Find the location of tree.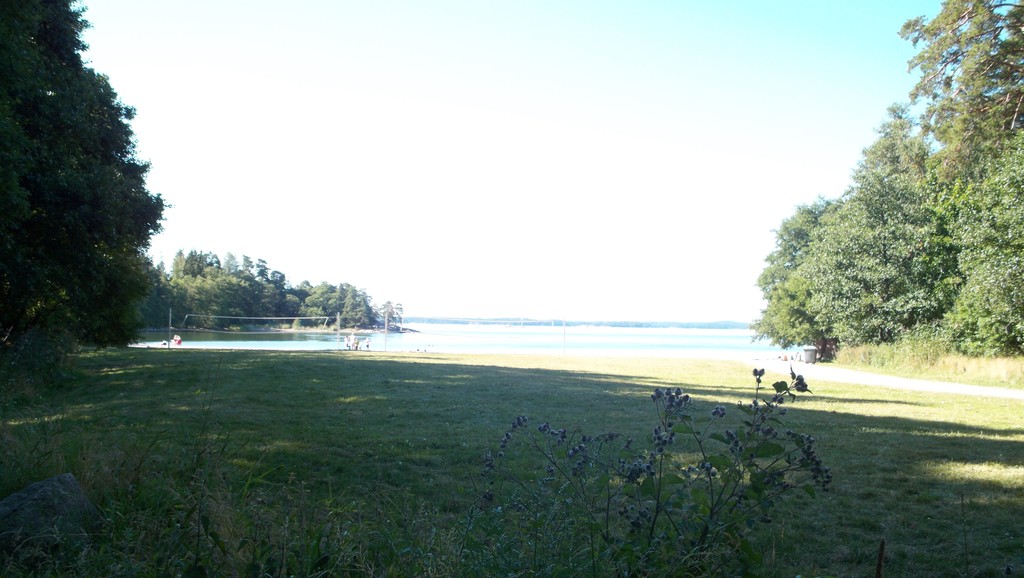
Location: detection(376, 294, 404, 331).
